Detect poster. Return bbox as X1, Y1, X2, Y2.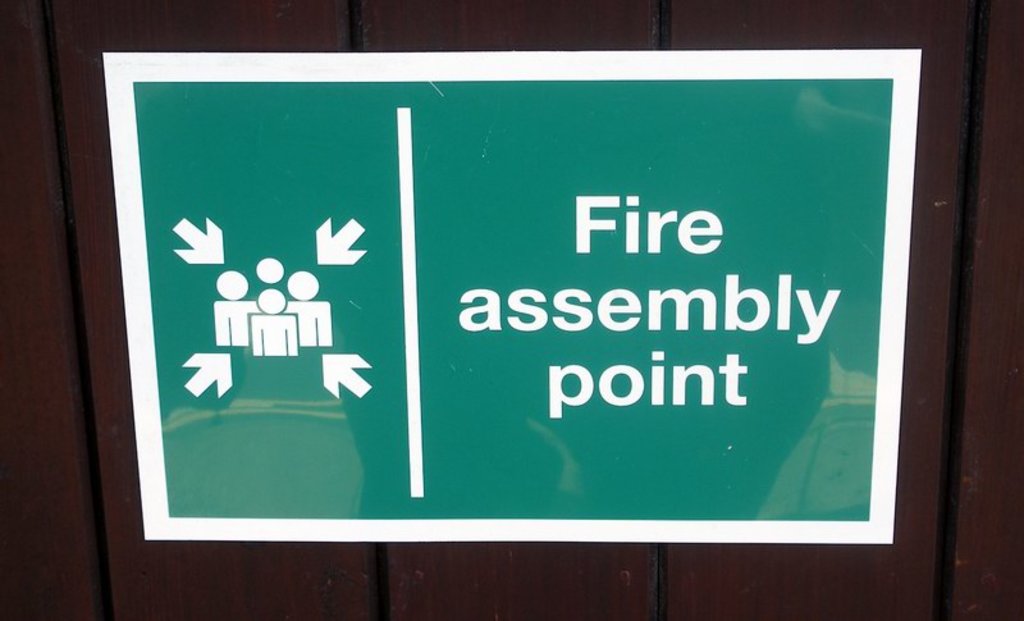
128, 81, 892, 520.
